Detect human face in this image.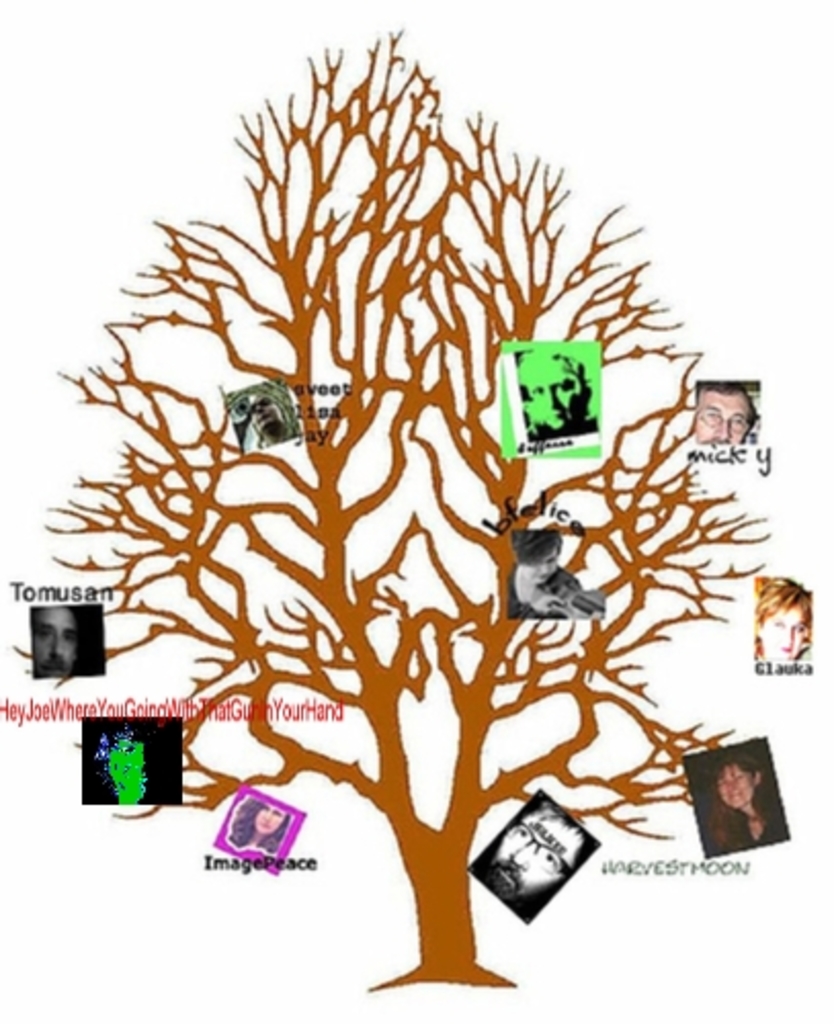
Detection: 518:524:557:586.
